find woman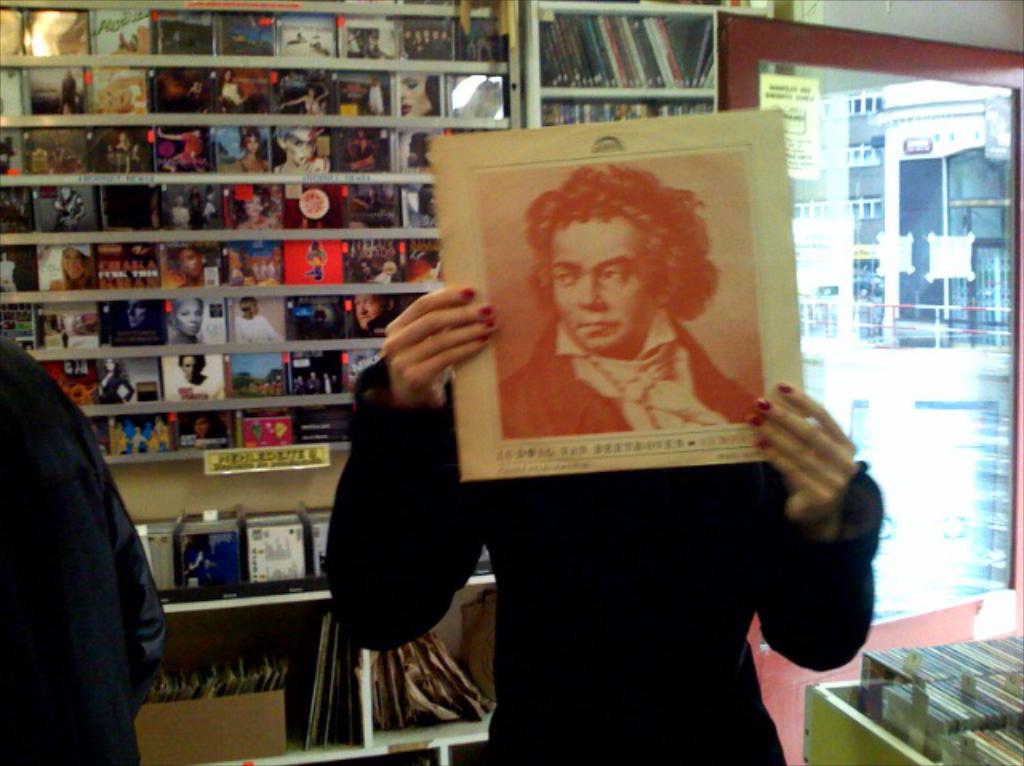
x1=46 y1=245 x2=94 y2=291
